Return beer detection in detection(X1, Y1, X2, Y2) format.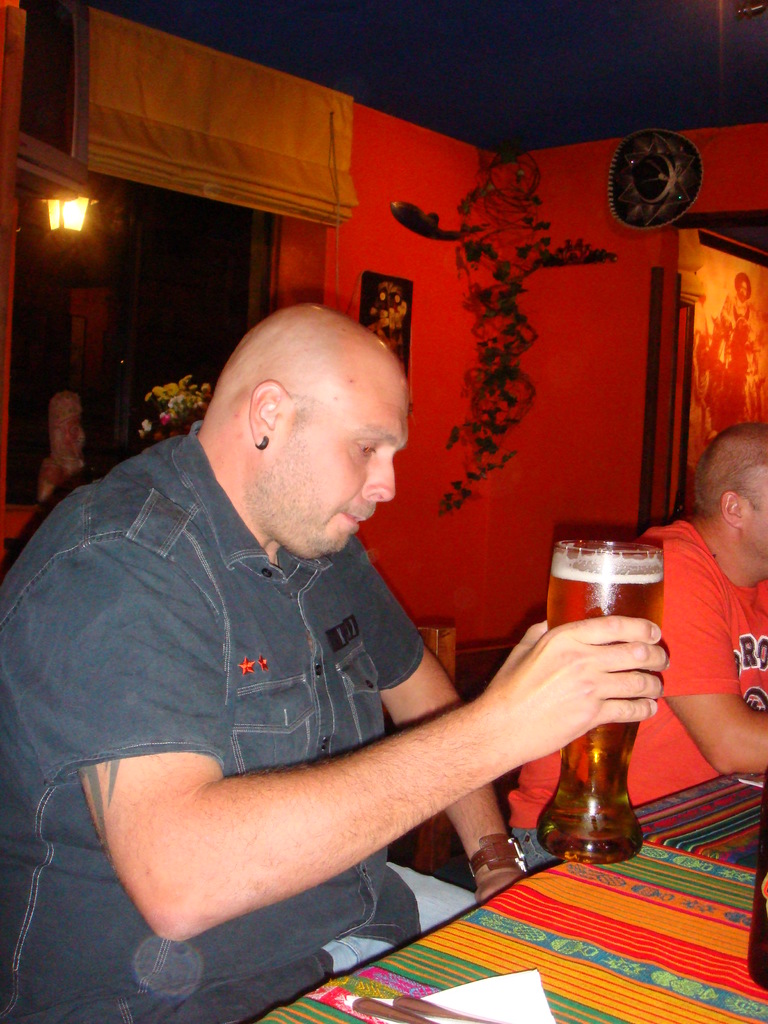
detection(526, 557, 674, 842).
